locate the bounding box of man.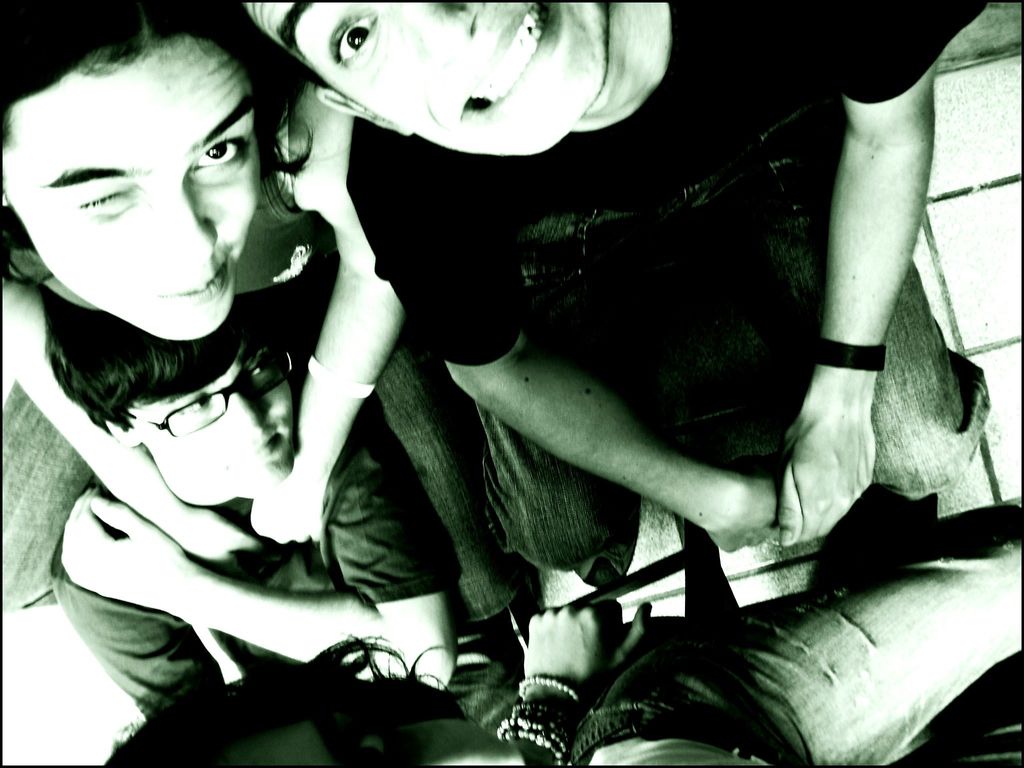
Bounding box: x1=11 y1=89 x2=469 y2=633.
